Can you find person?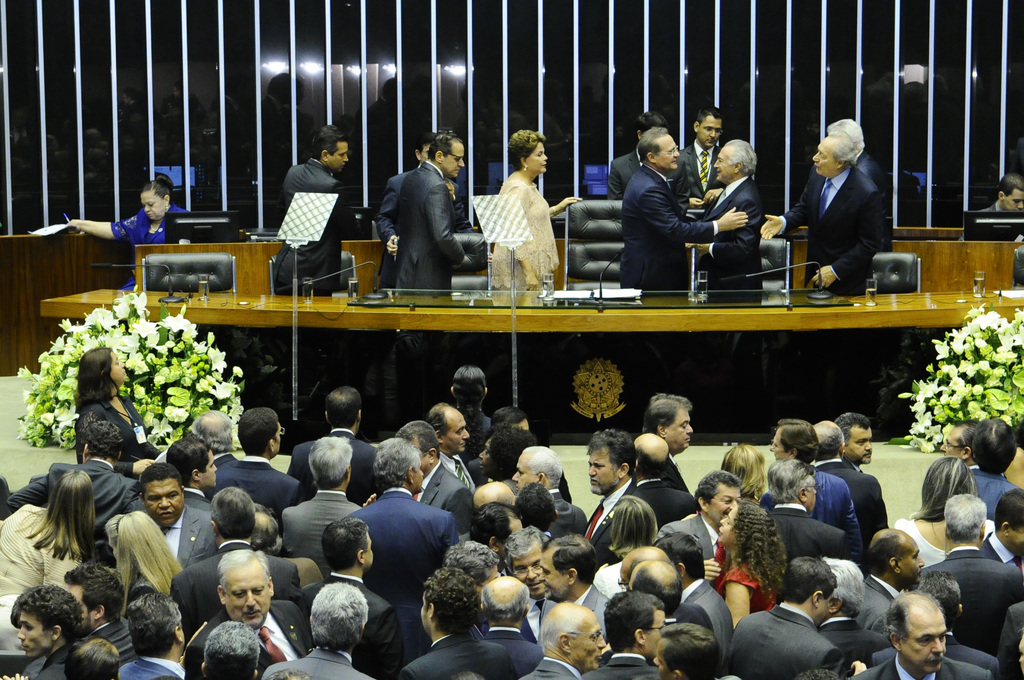
Yes, bounding box: 685:140:769:307.
